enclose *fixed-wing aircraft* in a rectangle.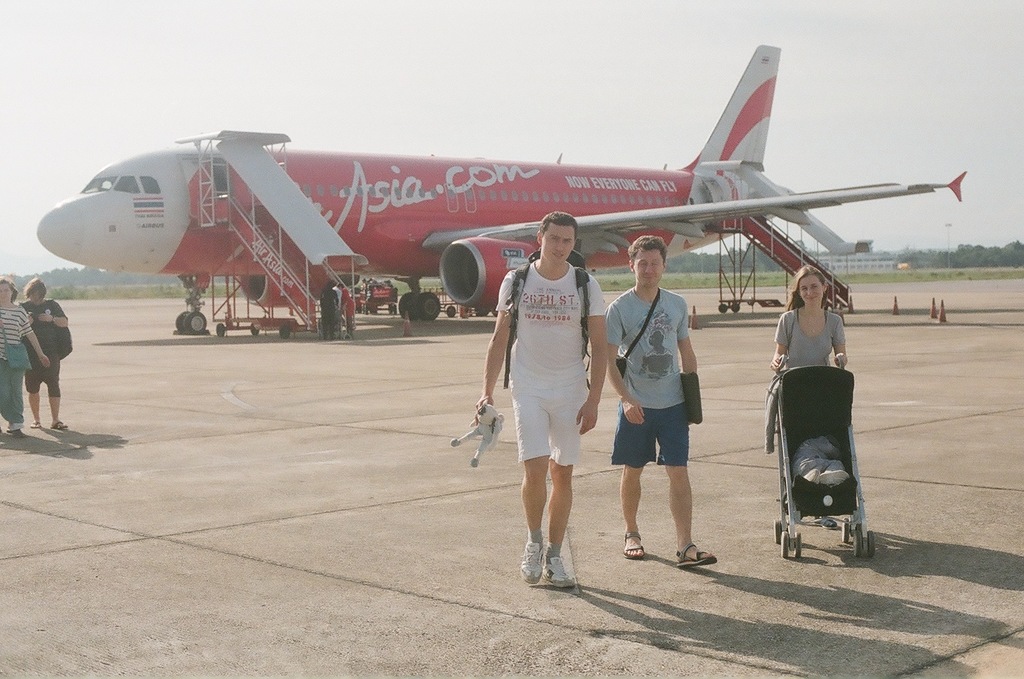
l=35, t=40, r=966, b=338.
